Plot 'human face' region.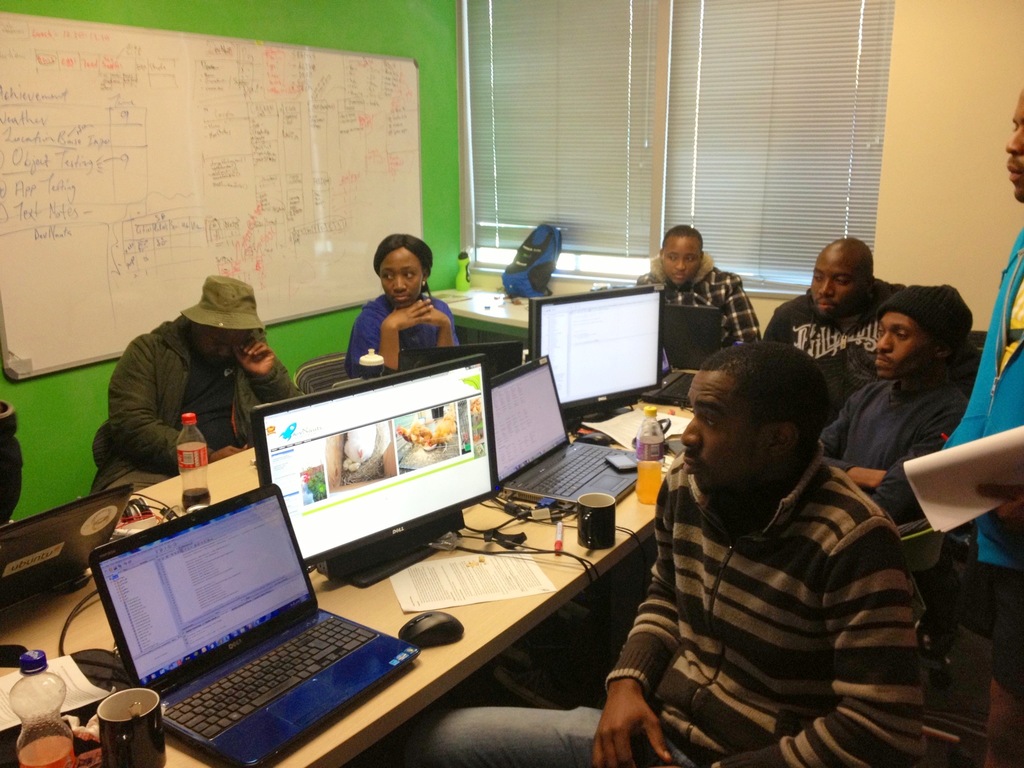
Plotted at x1=379 y1=248 x2=427 y2=305.
